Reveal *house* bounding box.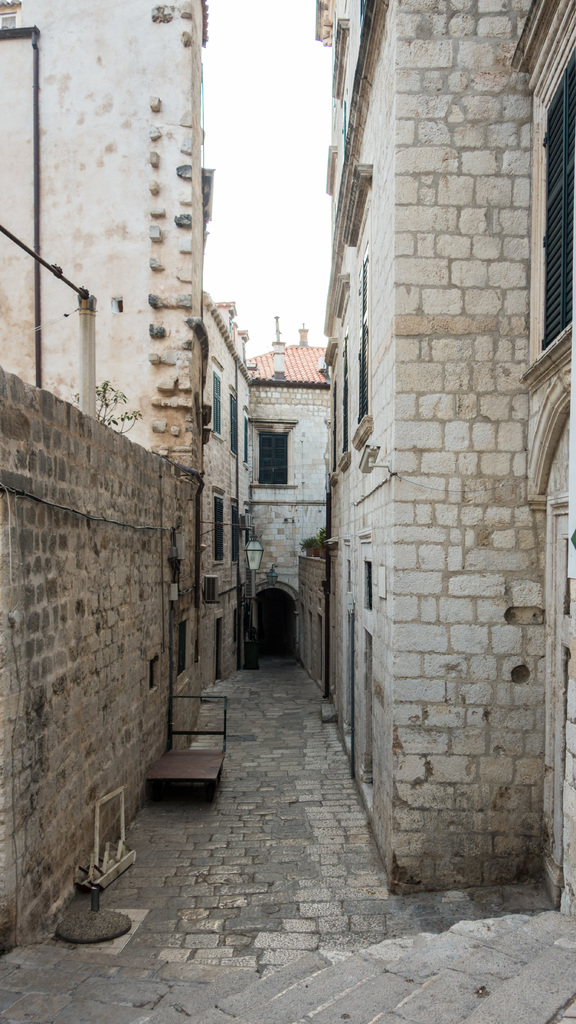
Revealed: l=314, t=0, r=575, b=910.
